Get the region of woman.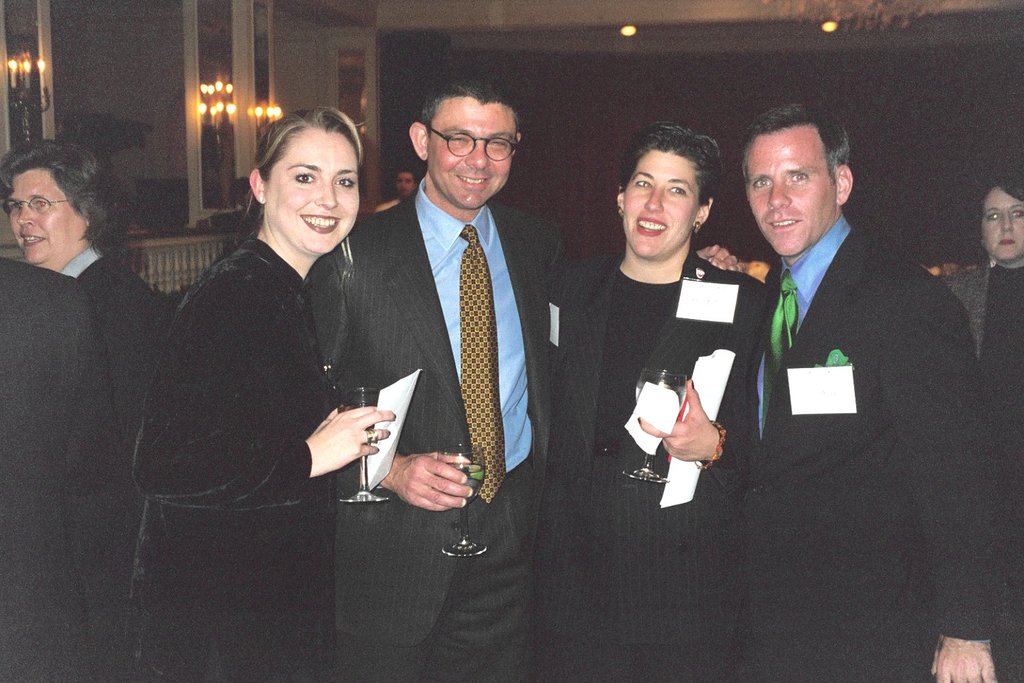
<region>530, 115, 777, 682</region>.
